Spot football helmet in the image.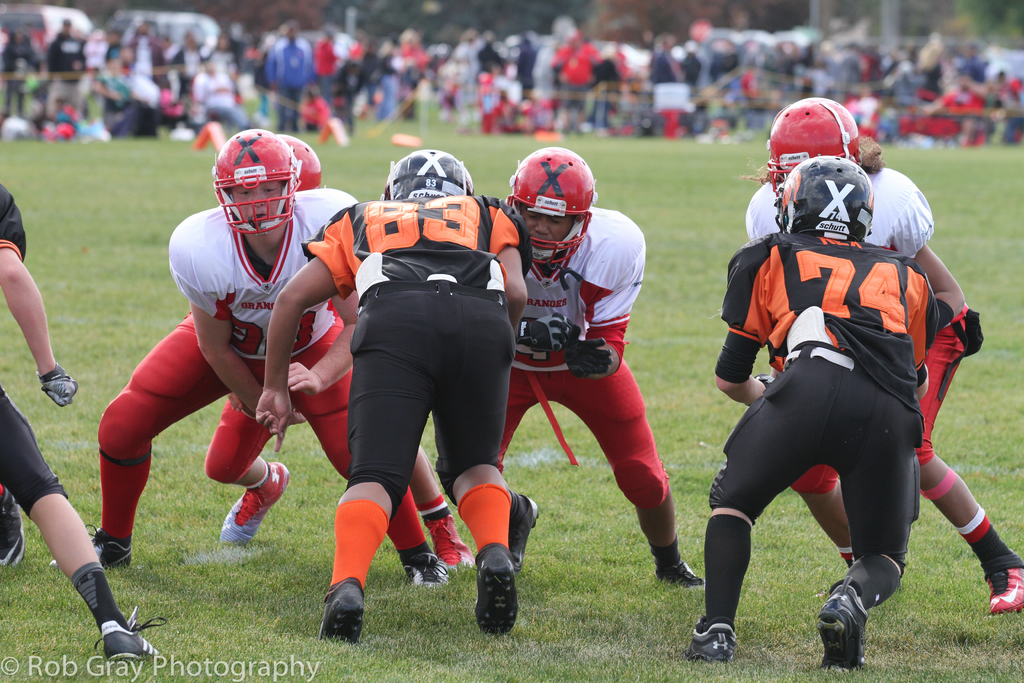
football helmet found at 773, 154, 877, 240.
